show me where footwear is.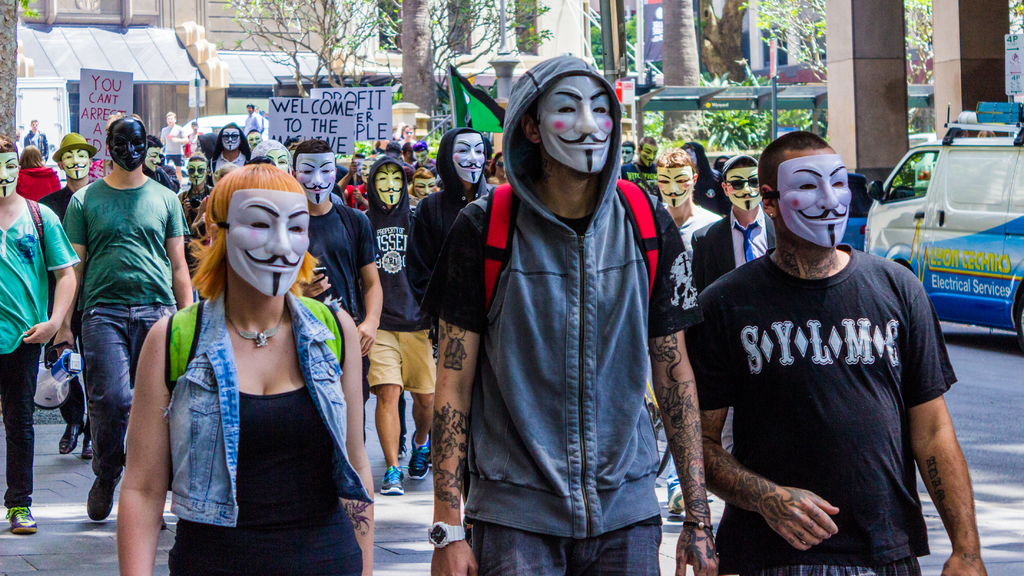
footwear is at <box>60,417,84,454</box>.
